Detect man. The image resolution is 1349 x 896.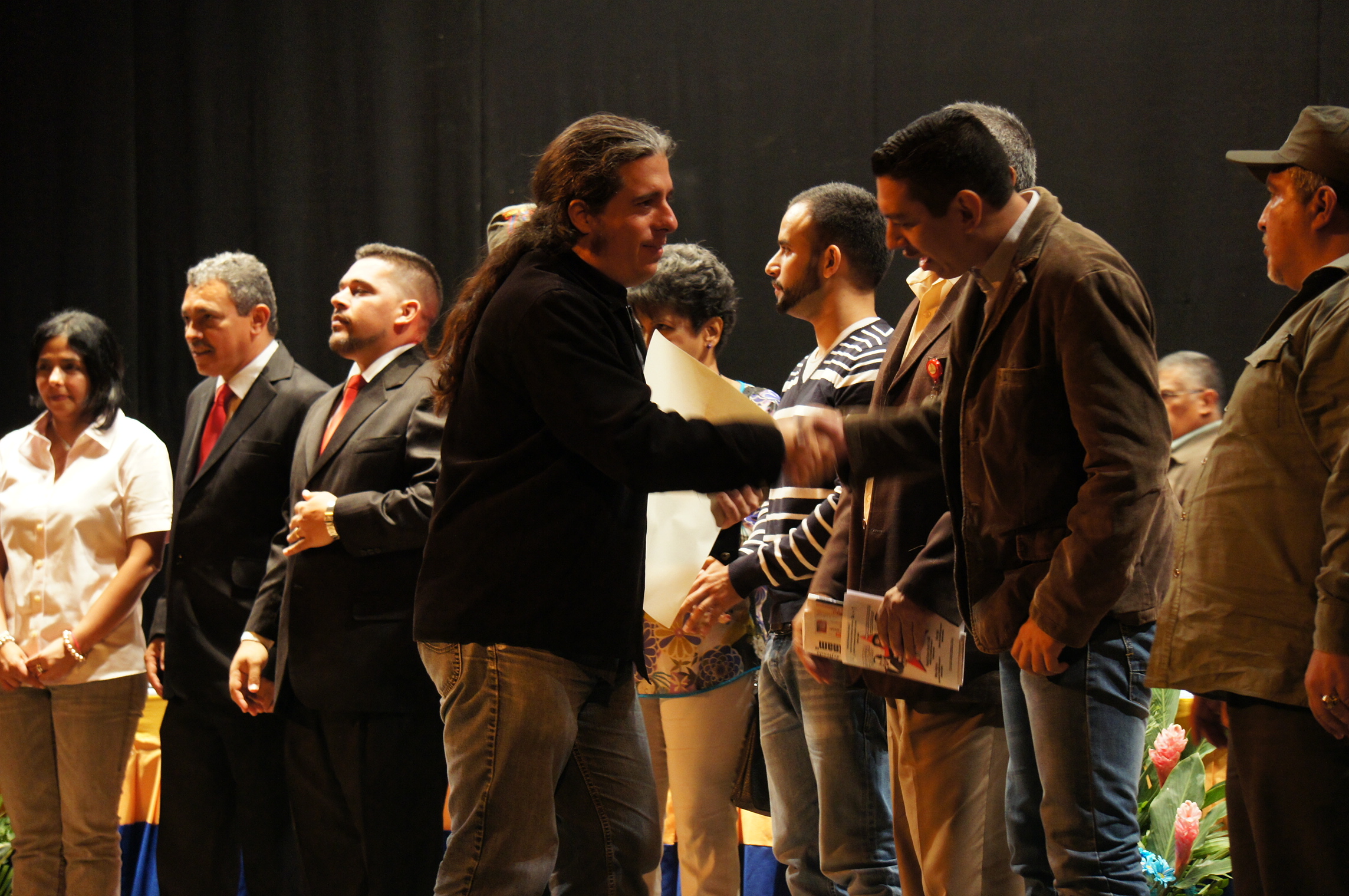
locate(680, 207, 723, 302).
